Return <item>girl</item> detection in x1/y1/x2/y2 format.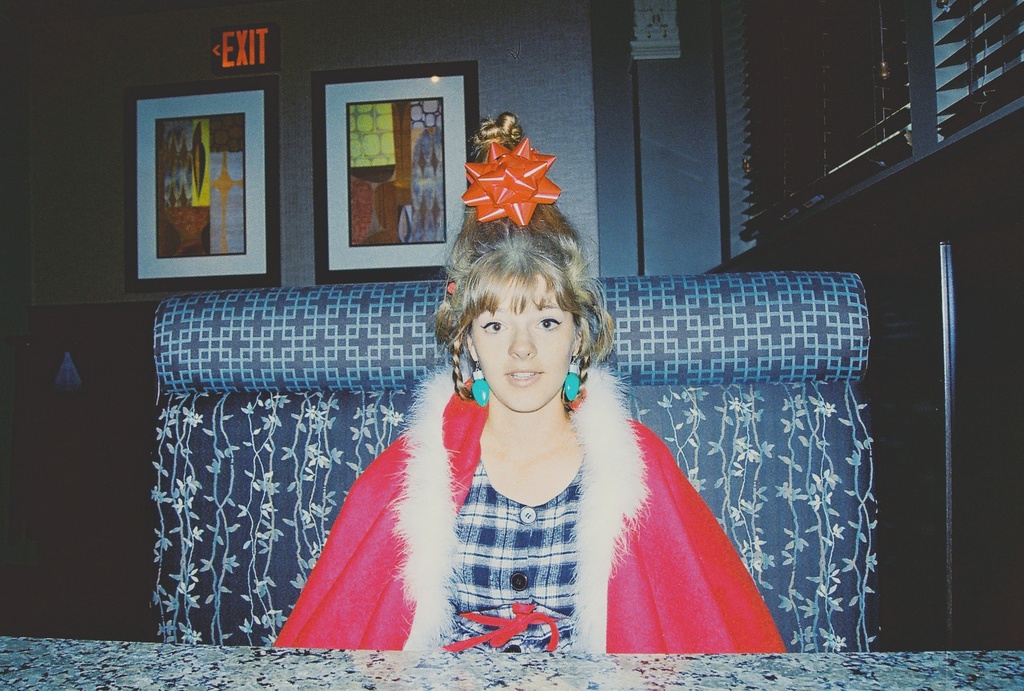
275/112/785/651.
